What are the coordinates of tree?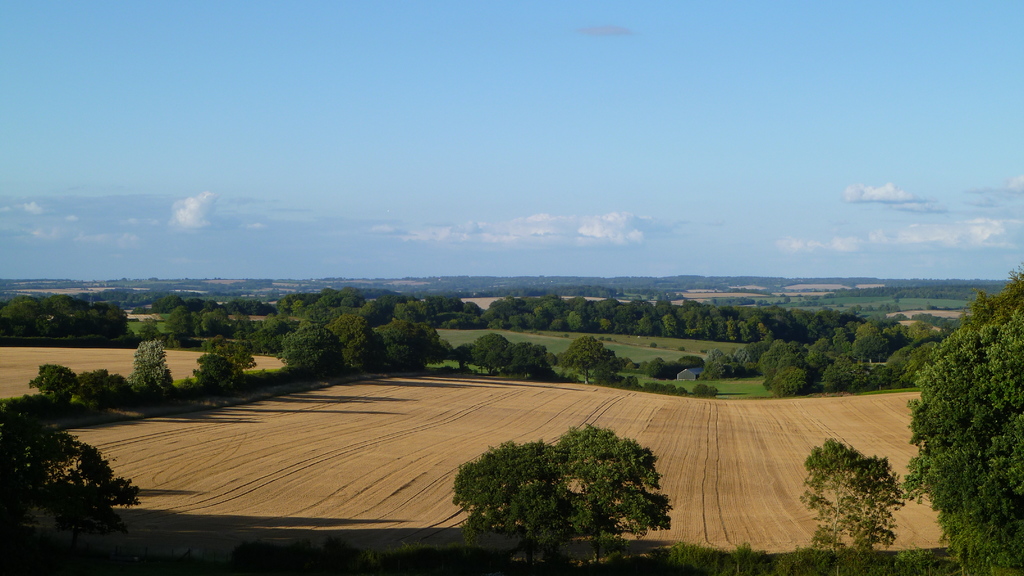
select_region(274, 323, 346, 376).
